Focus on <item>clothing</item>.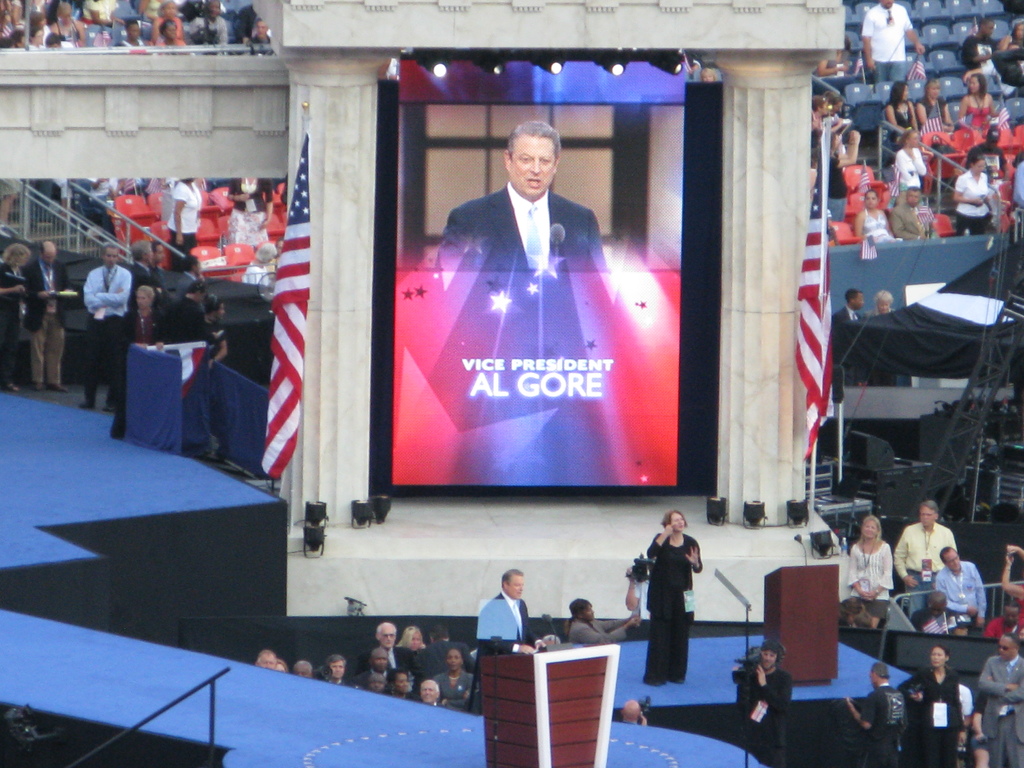
Focused at x1=863, y1=209, x2=890, y2=239.
